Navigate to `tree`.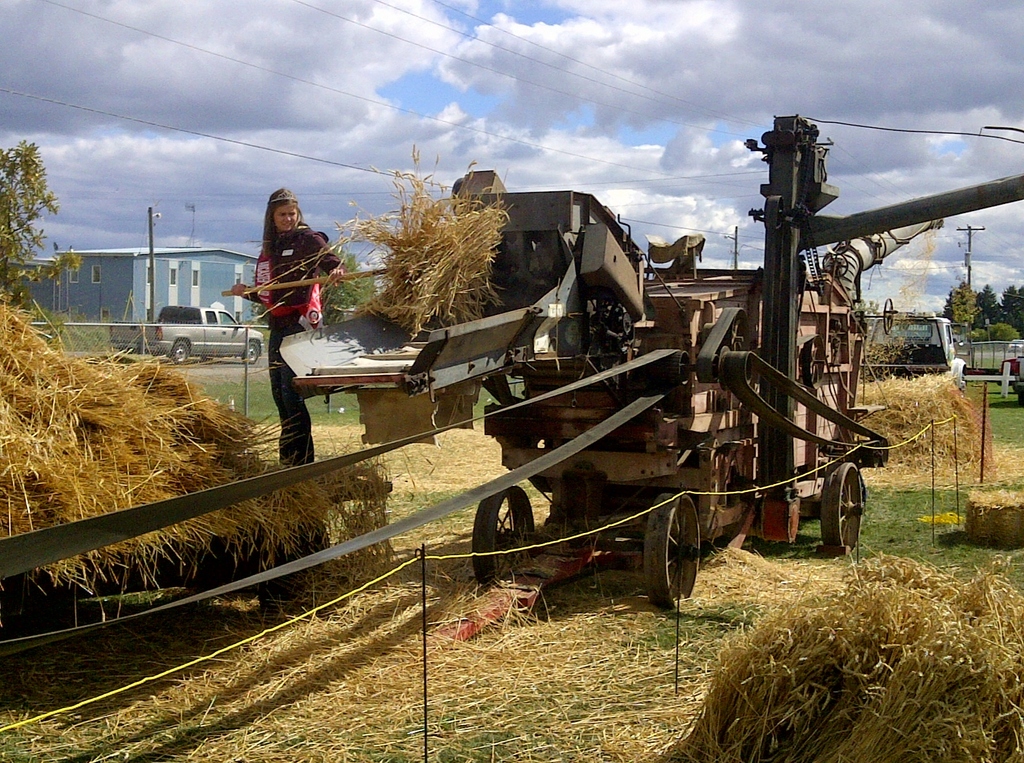
Navigation target: (x1=244, y1=244, x2=386, y2=327).
